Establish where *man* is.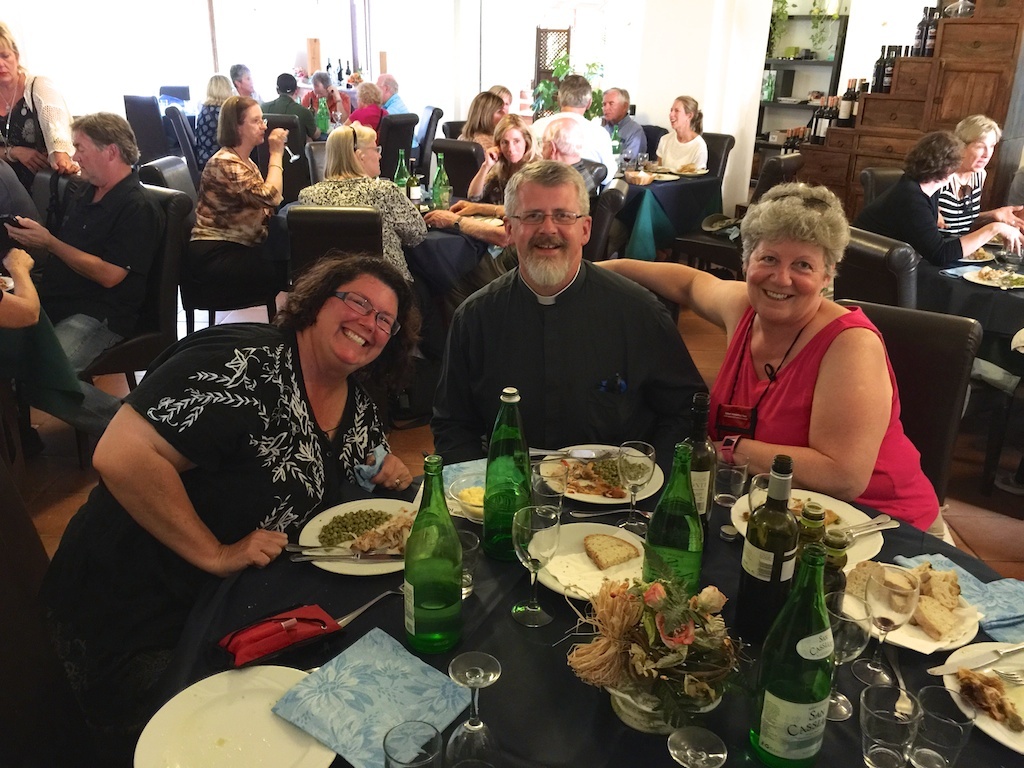
Established at pyautogui.locateOnScreen(262, 71, 323, 140).
